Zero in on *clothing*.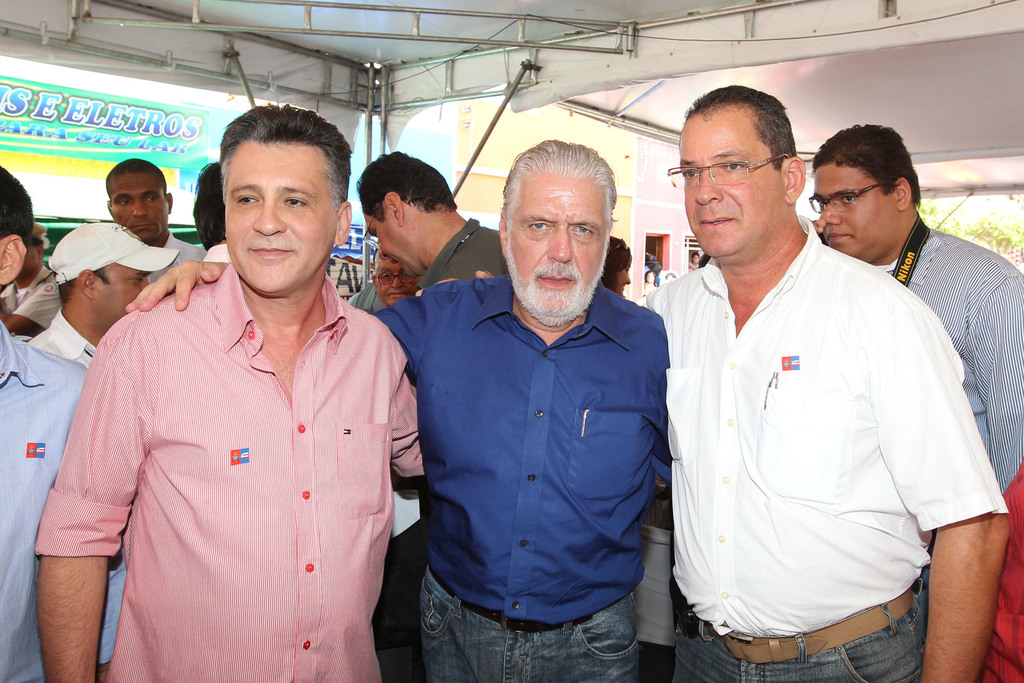
Zeroed in: l=36, t=255, r=432, b=679.
